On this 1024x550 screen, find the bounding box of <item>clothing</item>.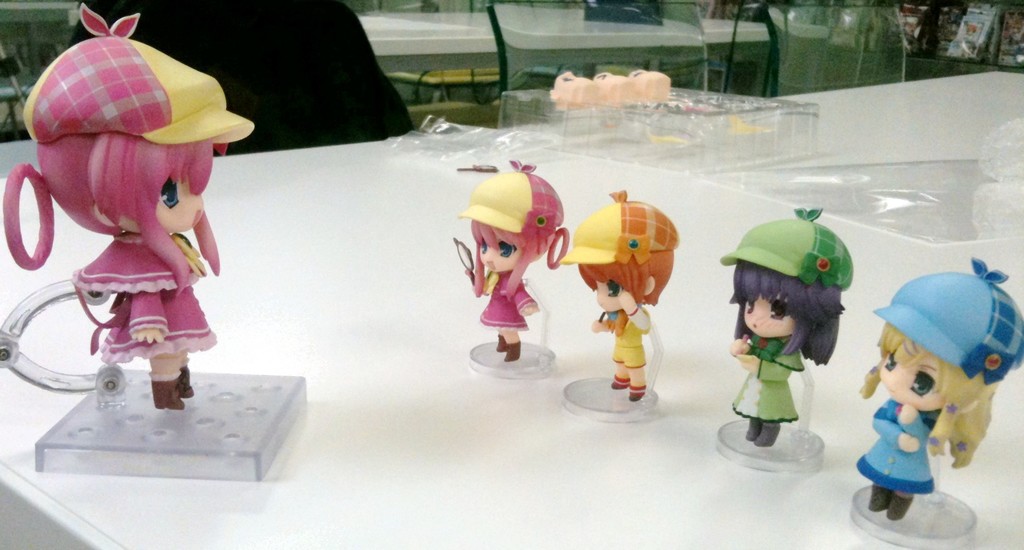
Bounding box: Rect(856, 398, 942, 499).
